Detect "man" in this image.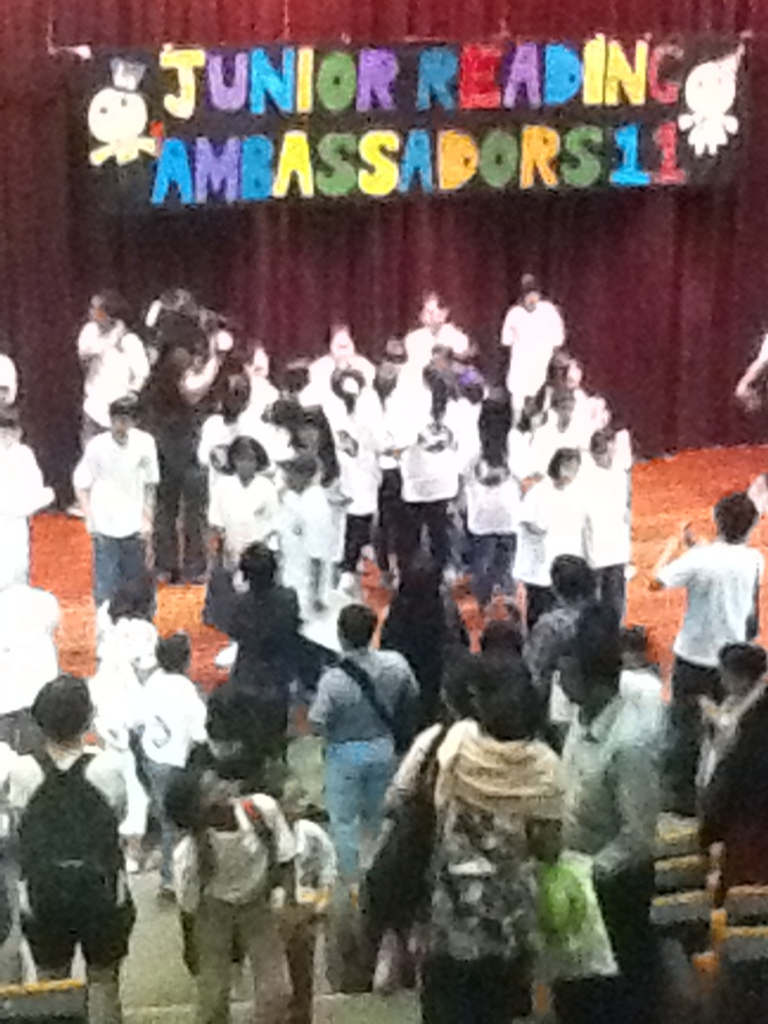
Detection: crop(65, 375, 161, 644).
